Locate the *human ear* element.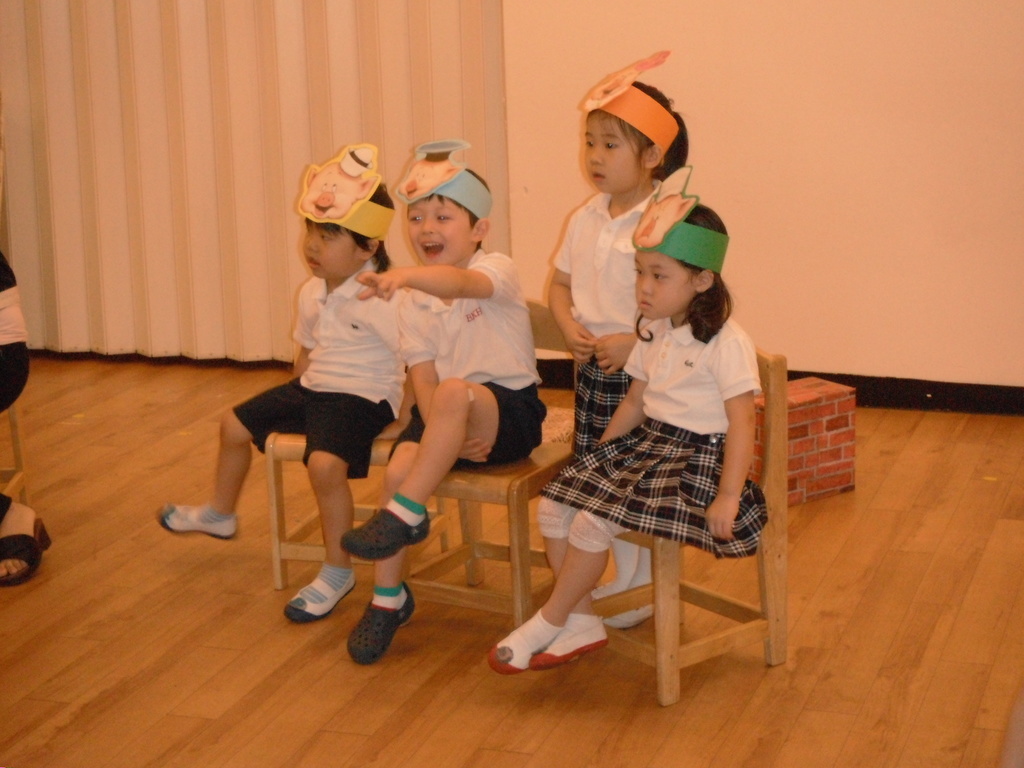
Element bbox: (358, 237, 376, 257).
